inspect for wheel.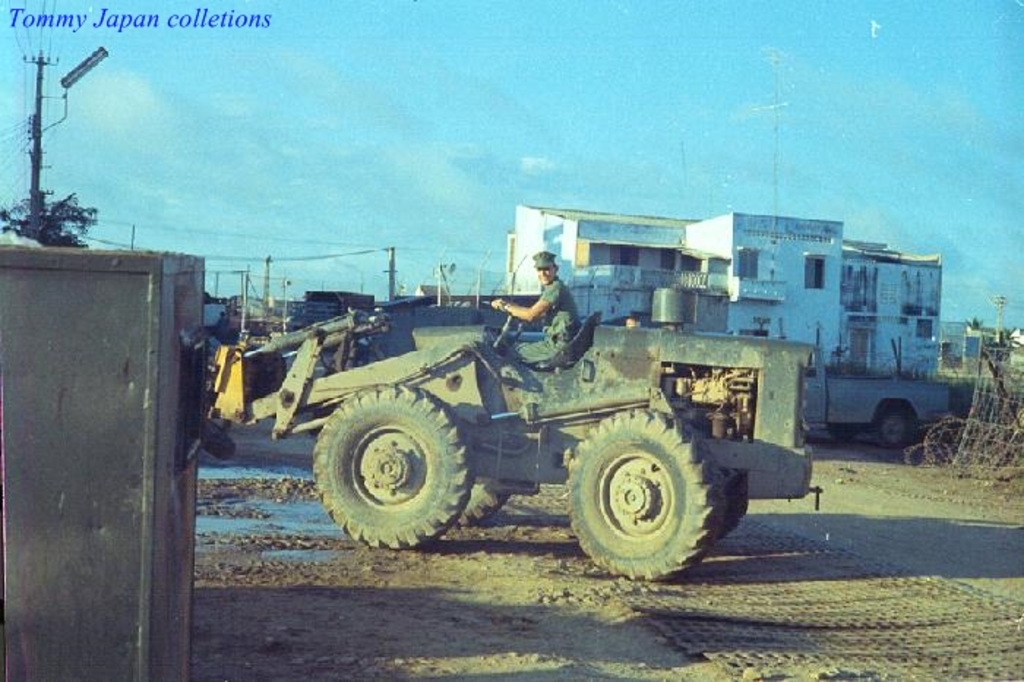
Inspection: <region>715, 476, 746, 546</region>.
